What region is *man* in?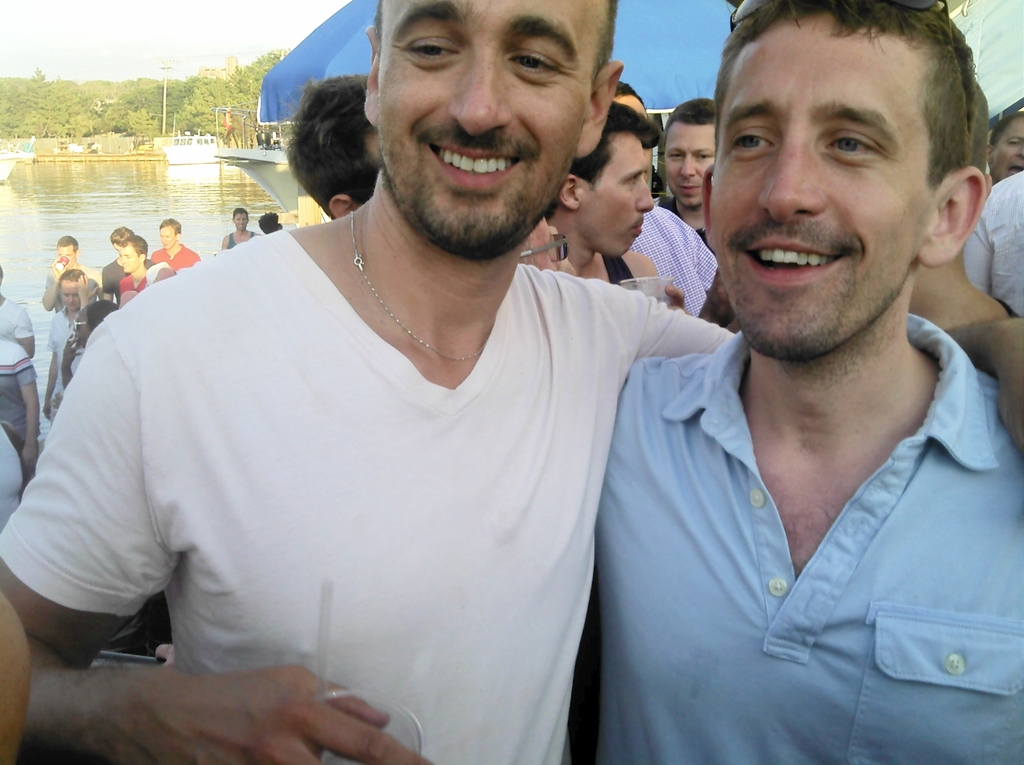
detection(44, 232, 99, 317).
